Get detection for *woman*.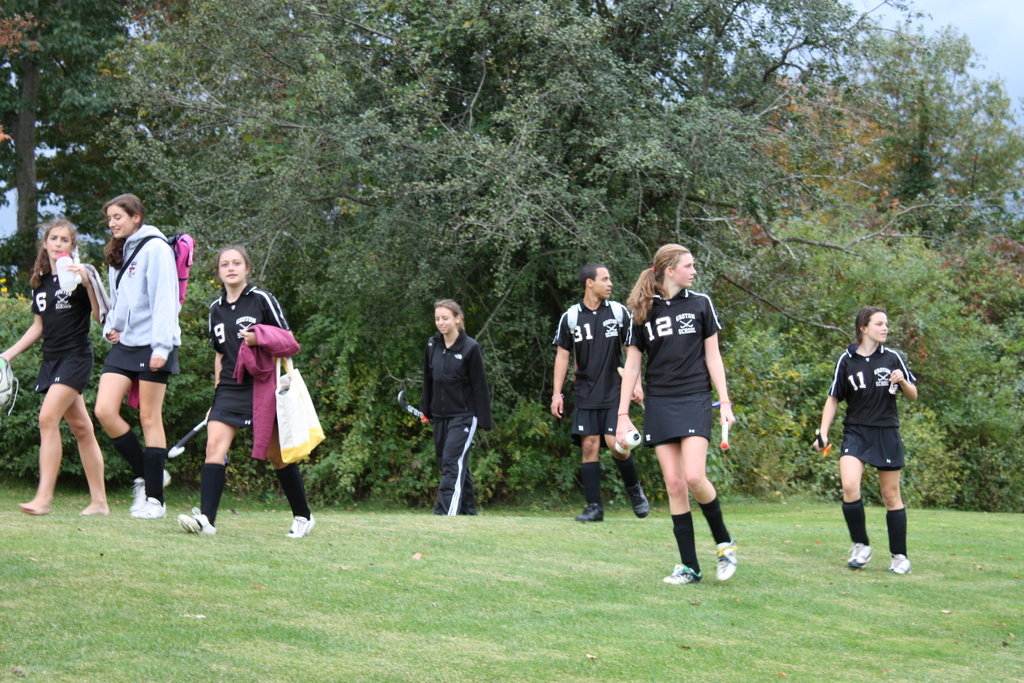
Detection: [x1=808, y1=307, x2=921, y2=577].
